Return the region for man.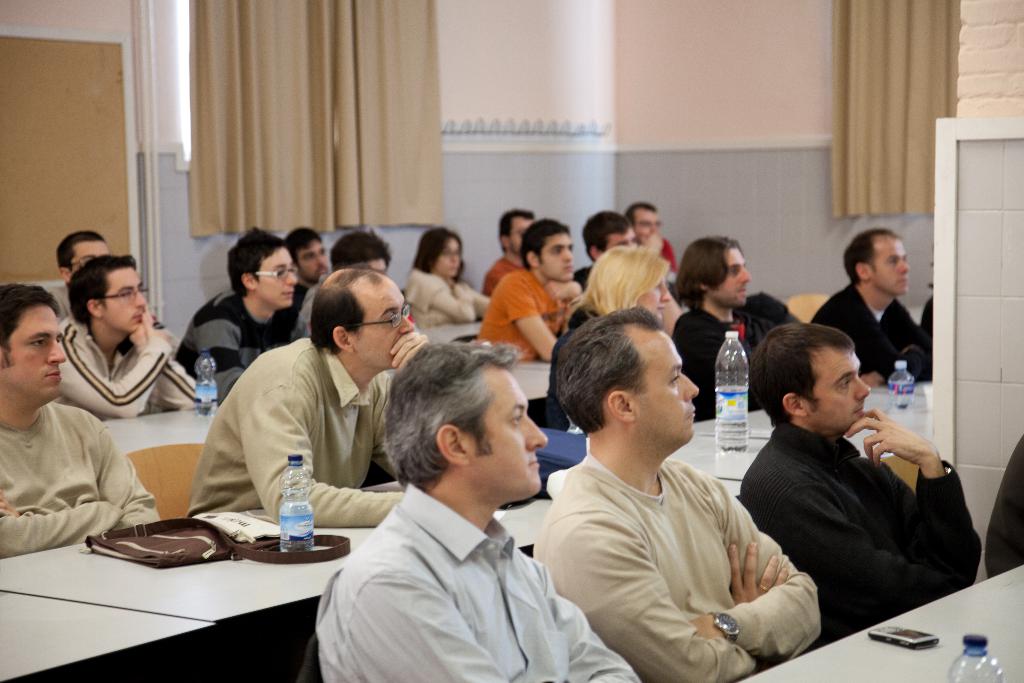
rect(173, 226, 304, 406).
